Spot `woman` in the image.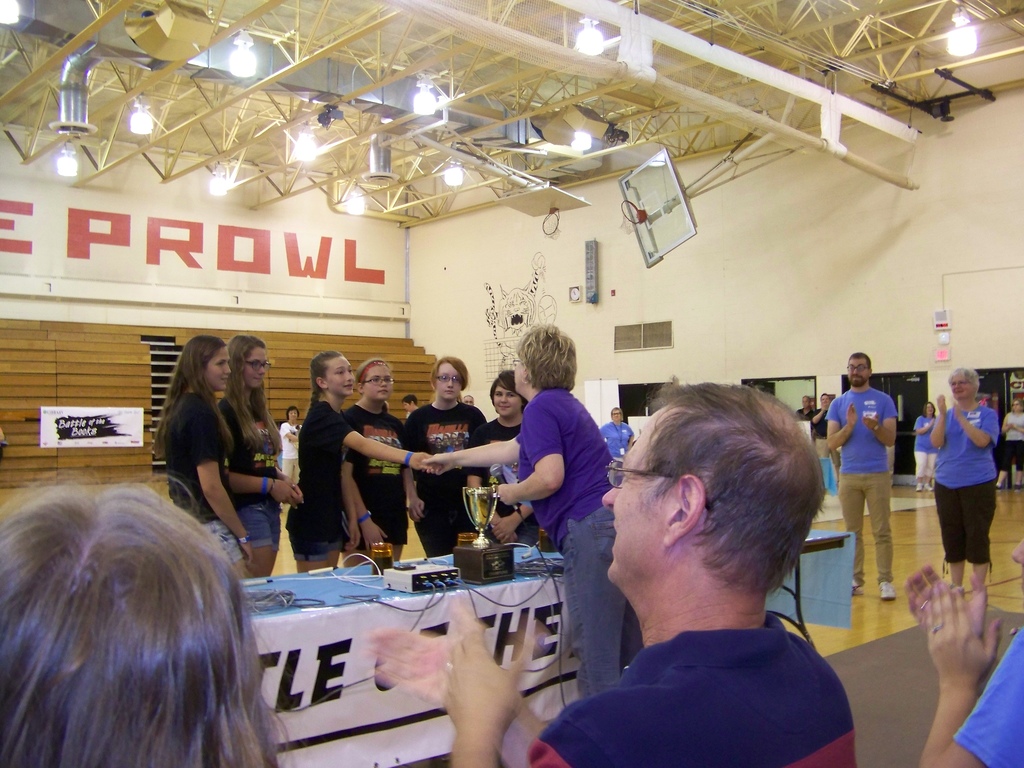
`woman` found at x1=399, y1=351, x2=490, y2=559.
